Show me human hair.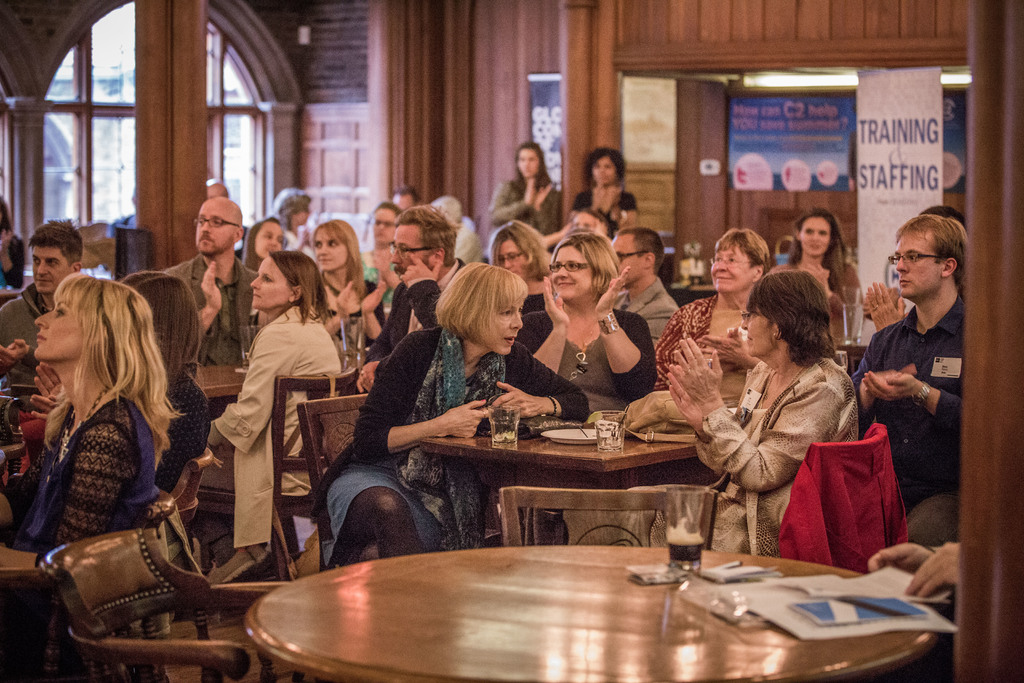
human hair is here: bbox(919, 204, 964, 229).
